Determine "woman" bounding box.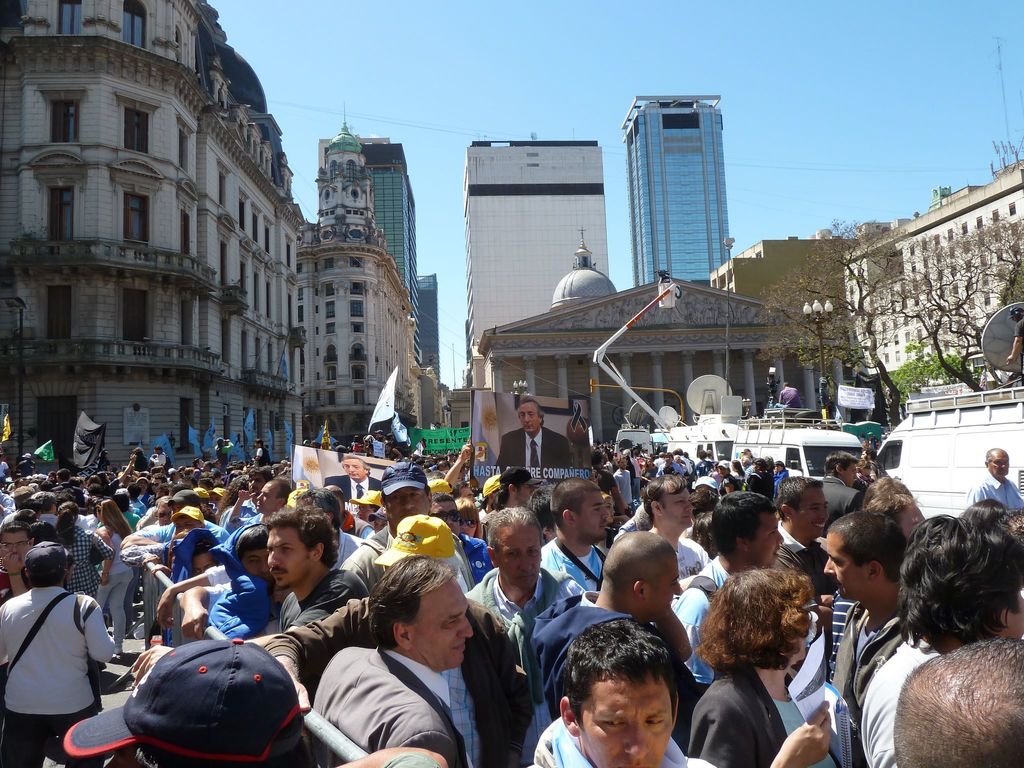
Determined: box=[49, 502, 108, 600].
